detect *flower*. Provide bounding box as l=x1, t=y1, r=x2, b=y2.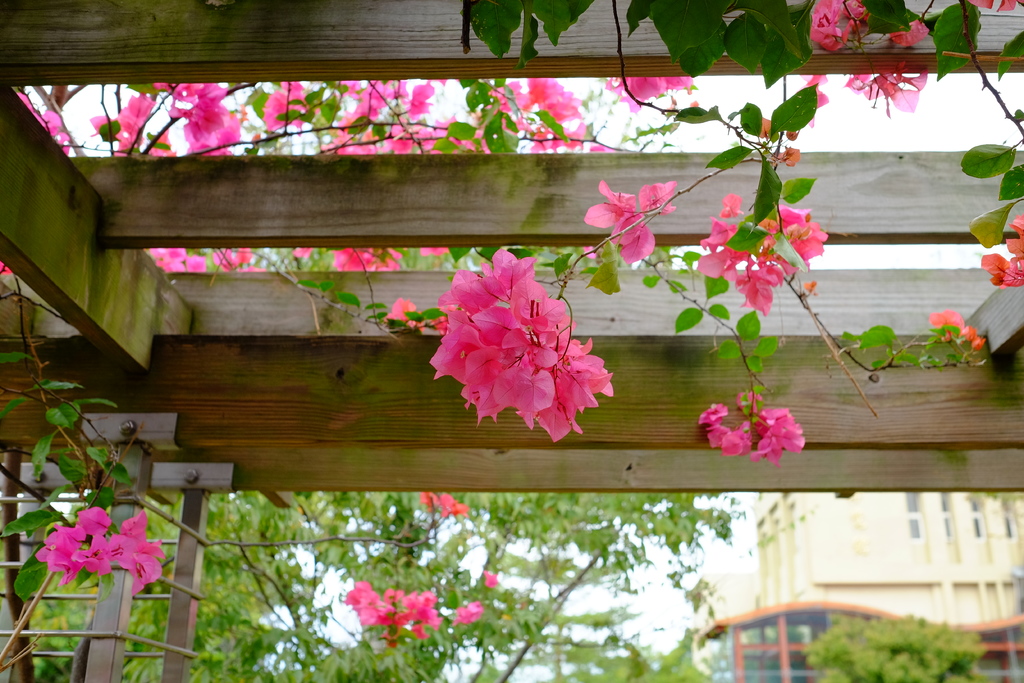
l=588, t=179, r=680, b=263.
